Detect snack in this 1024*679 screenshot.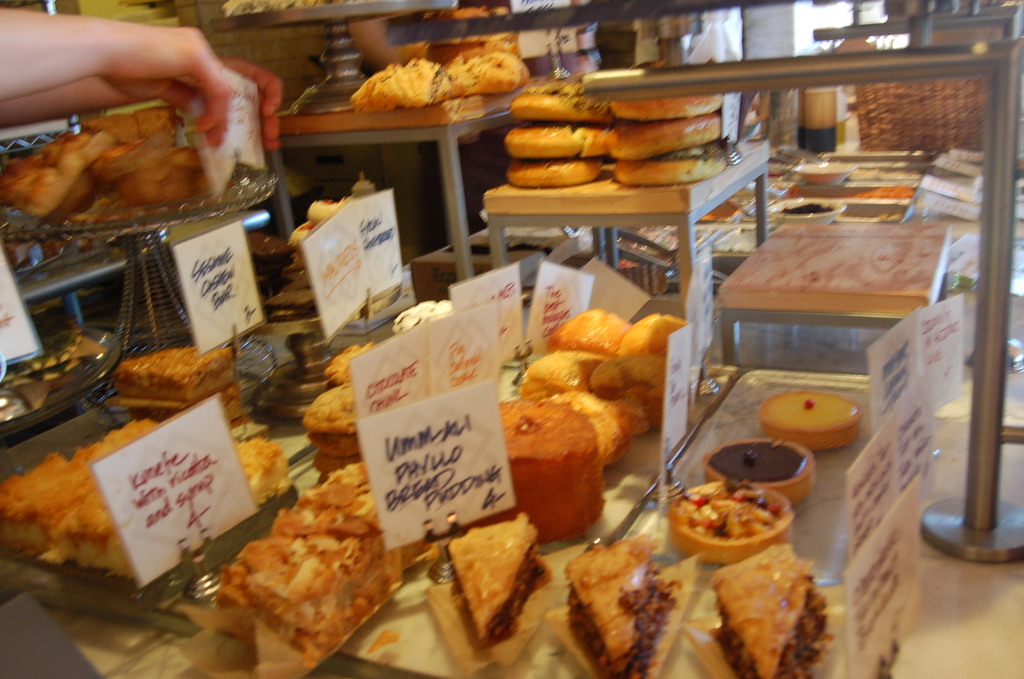
Detection: (684,544,839,678).
